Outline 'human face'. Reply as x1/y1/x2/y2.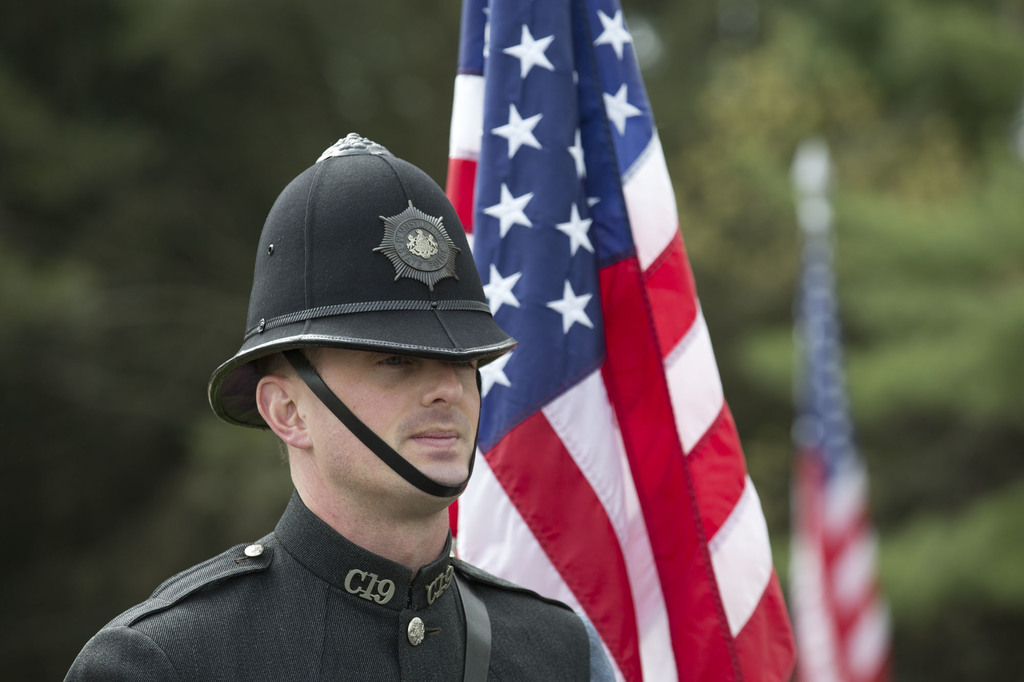
304/345/488/493.
